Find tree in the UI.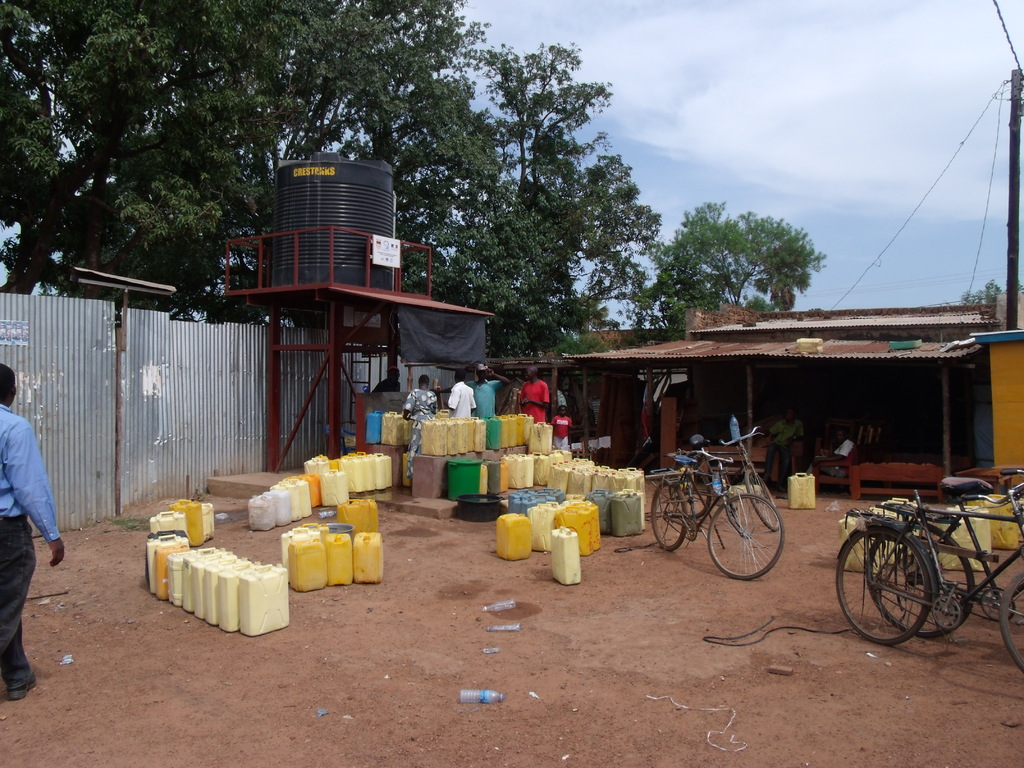
UI element at {"x1": 955, "y1": 274, "x2": 1023, "y2": 316}.
